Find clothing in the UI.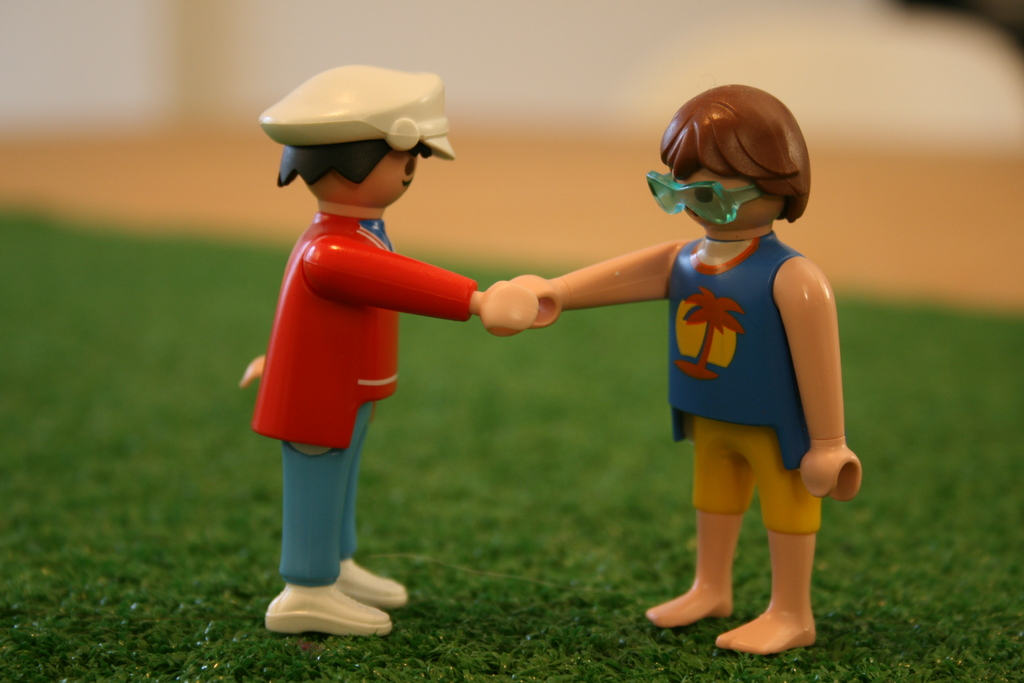
UI element at [250,209,474,450].
